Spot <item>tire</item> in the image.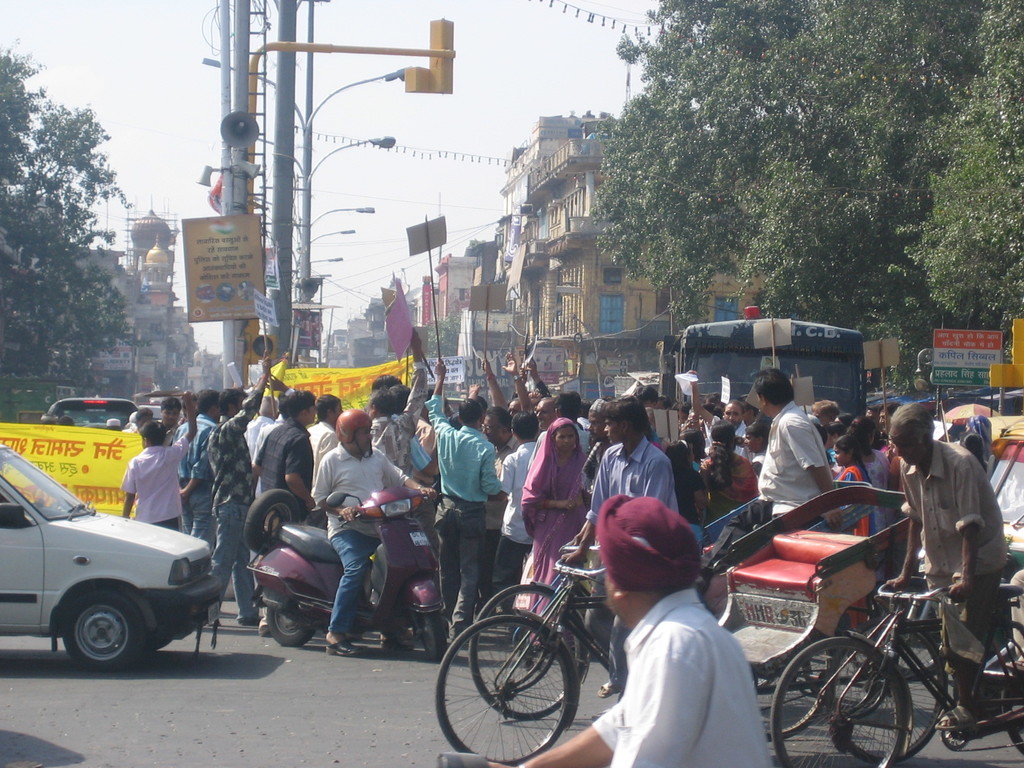
<item>tire</item> found at (x1=469, y1=582, x2=589, y2=719).
